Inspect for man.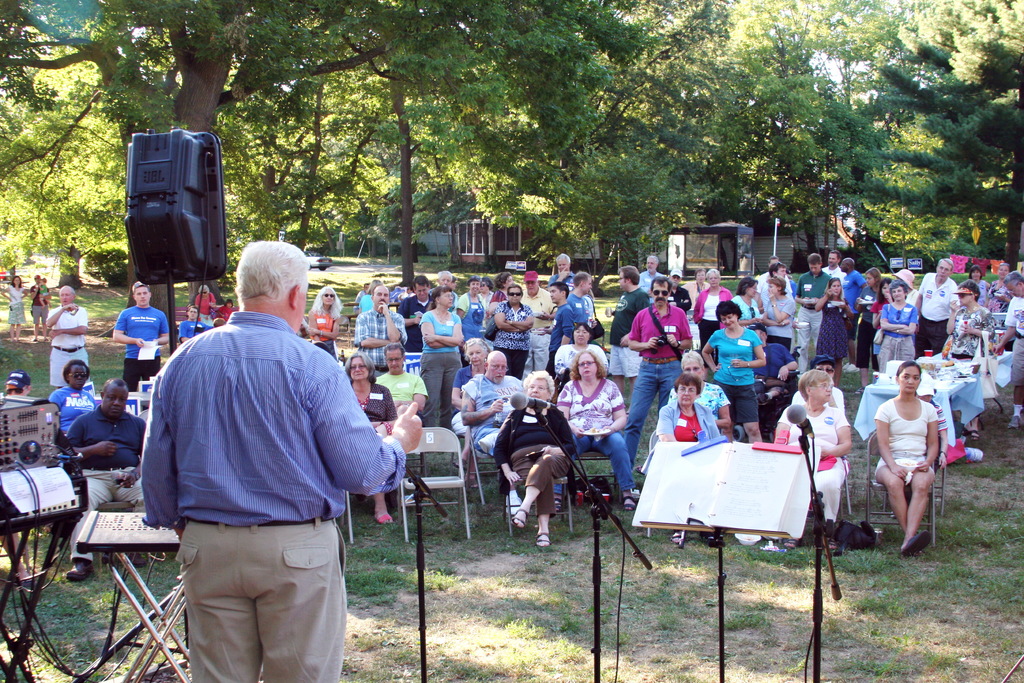
Inspection: (625, 274, 689, 467).
